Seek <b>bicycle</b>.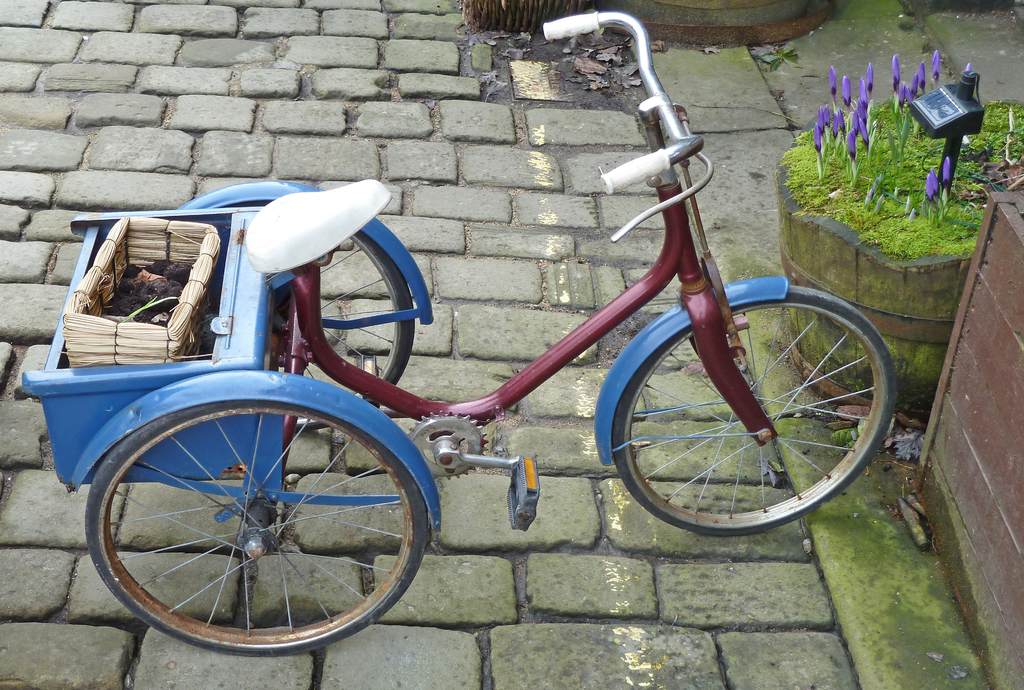
(left=75, top=24, right=906, bottom=653).
